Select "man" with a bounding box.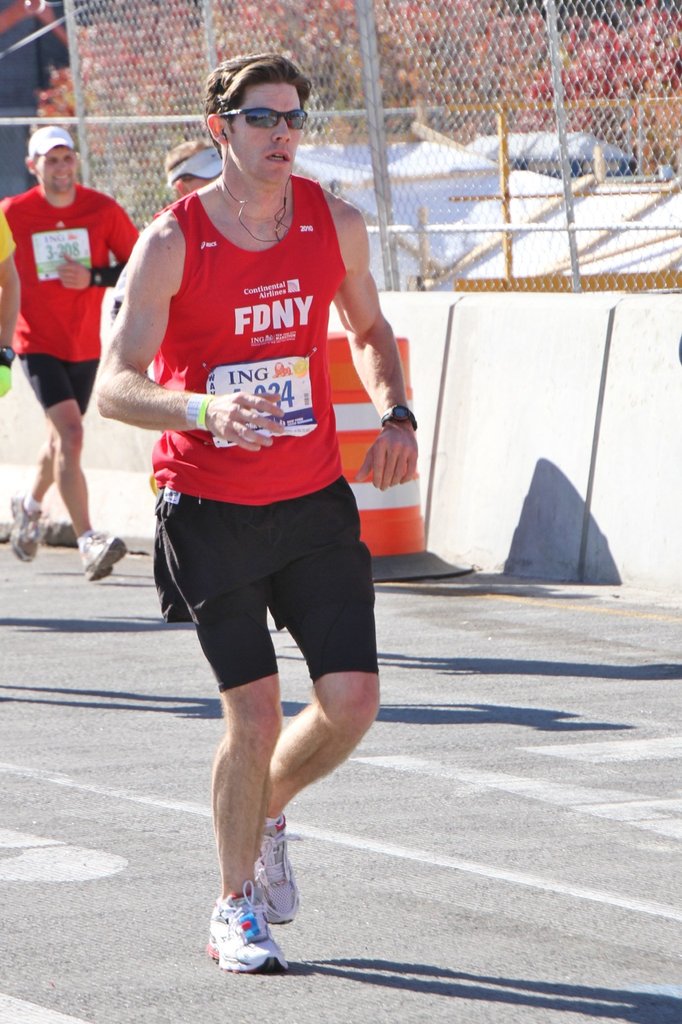
box(0, 209, 19, 388).
